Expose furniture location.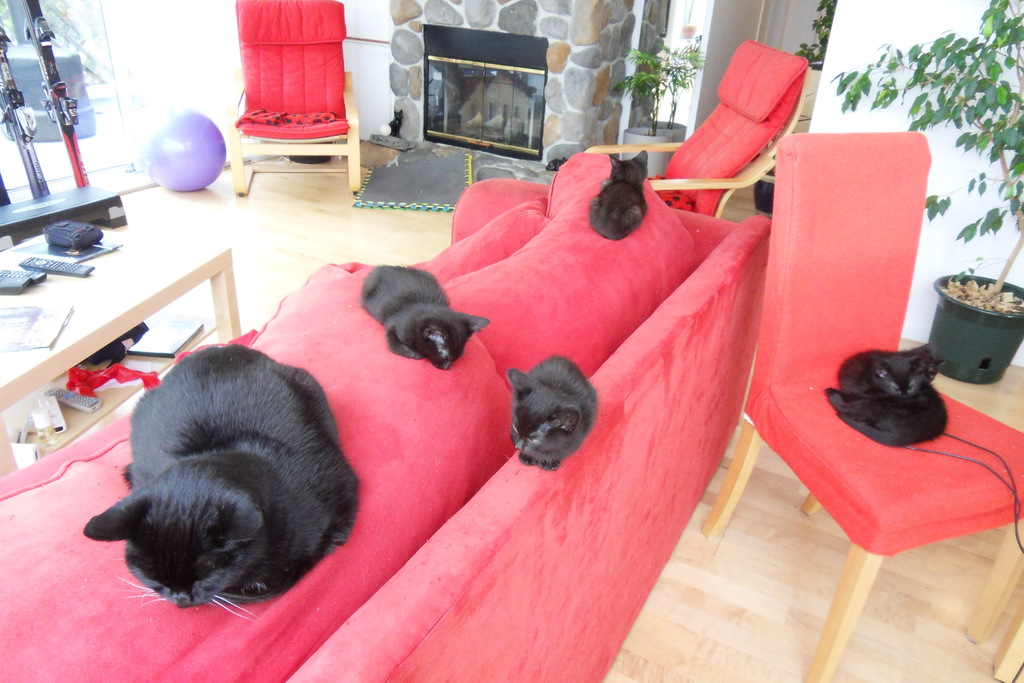
Exposed at box(701, 130, 1023, 682).
